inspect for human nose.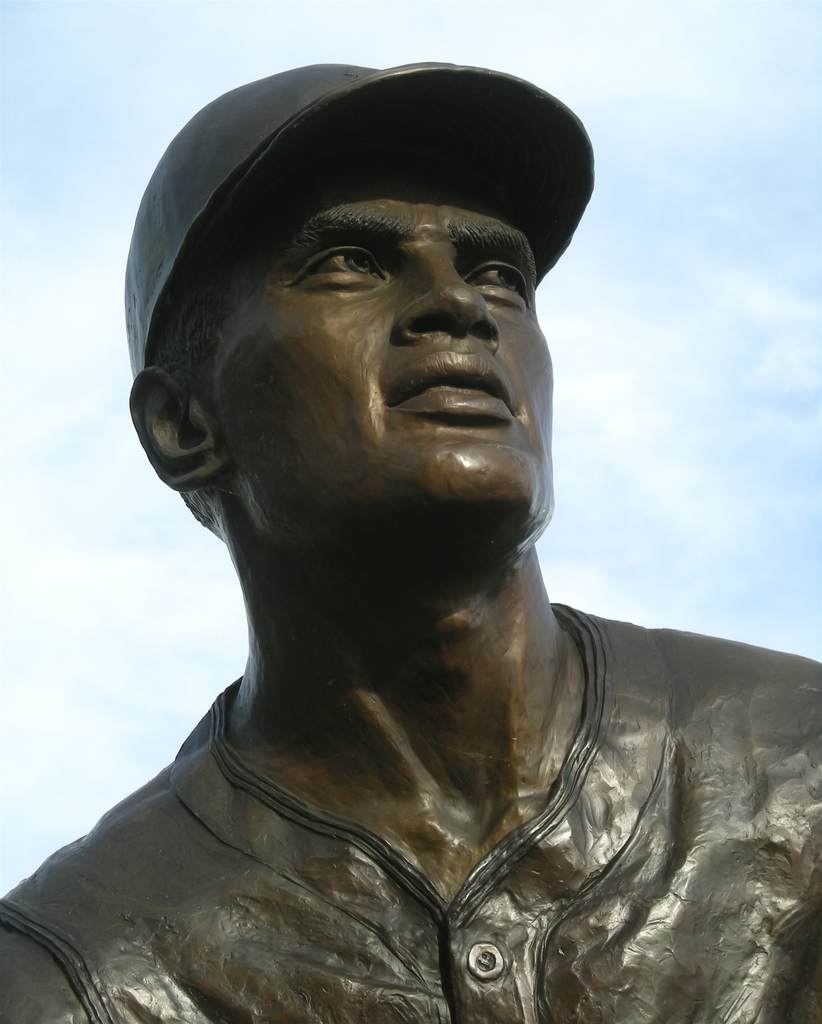
Inspection: box(387, 244, 501, 344).
